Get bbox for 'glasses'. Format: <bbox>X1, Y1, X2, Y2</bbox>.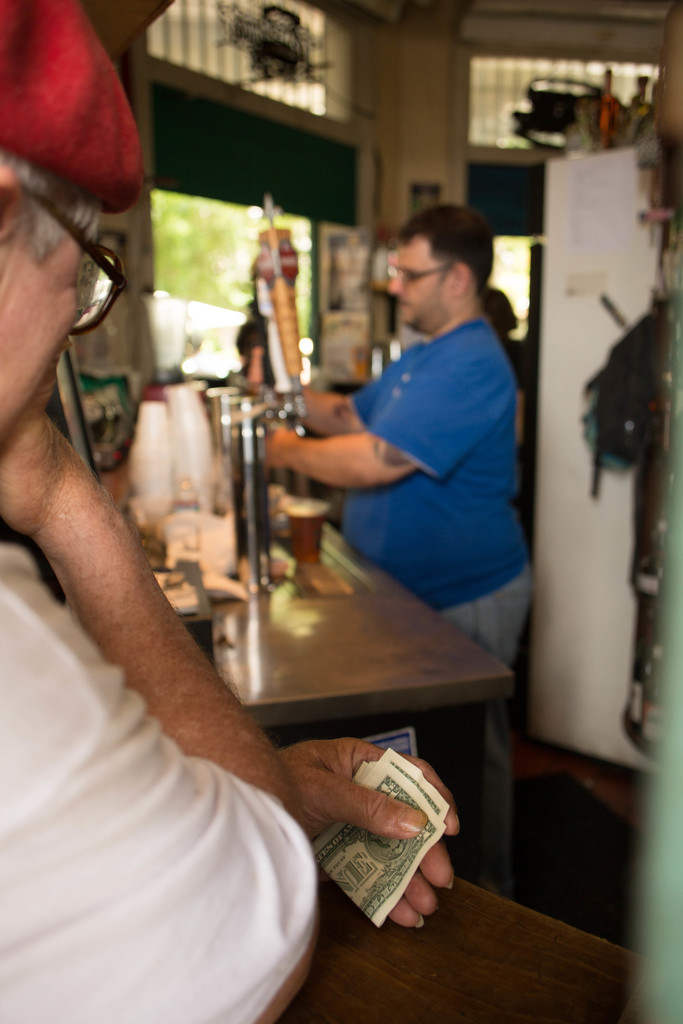
<bbox>389, 266, 456, 288</bbox>.
